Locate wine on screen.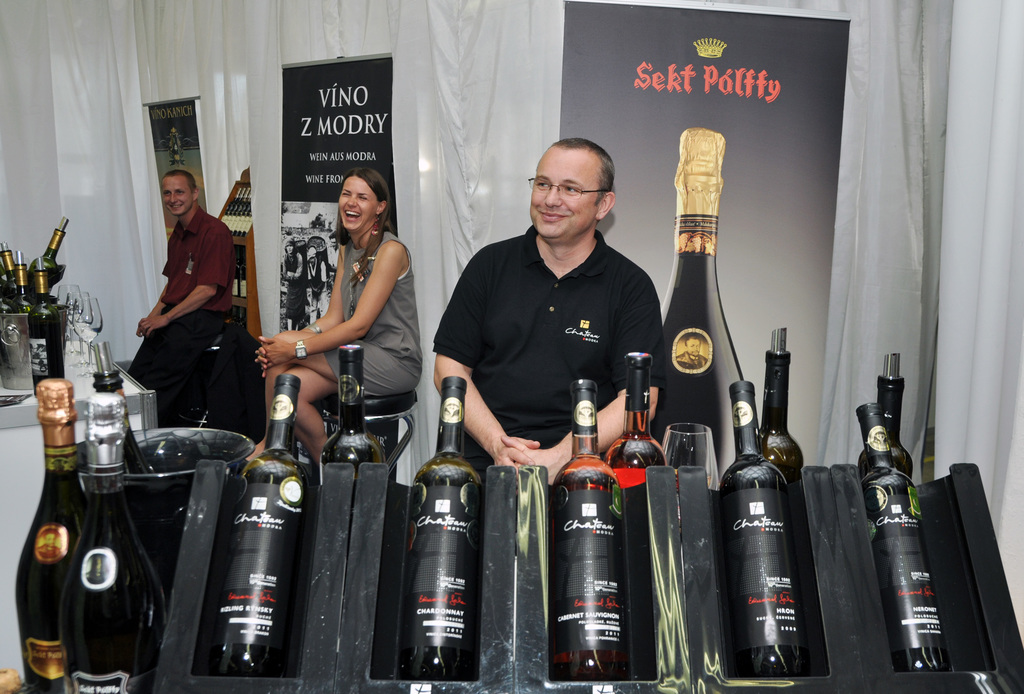
On screen at bbox=[651, 125, 753, 487].
